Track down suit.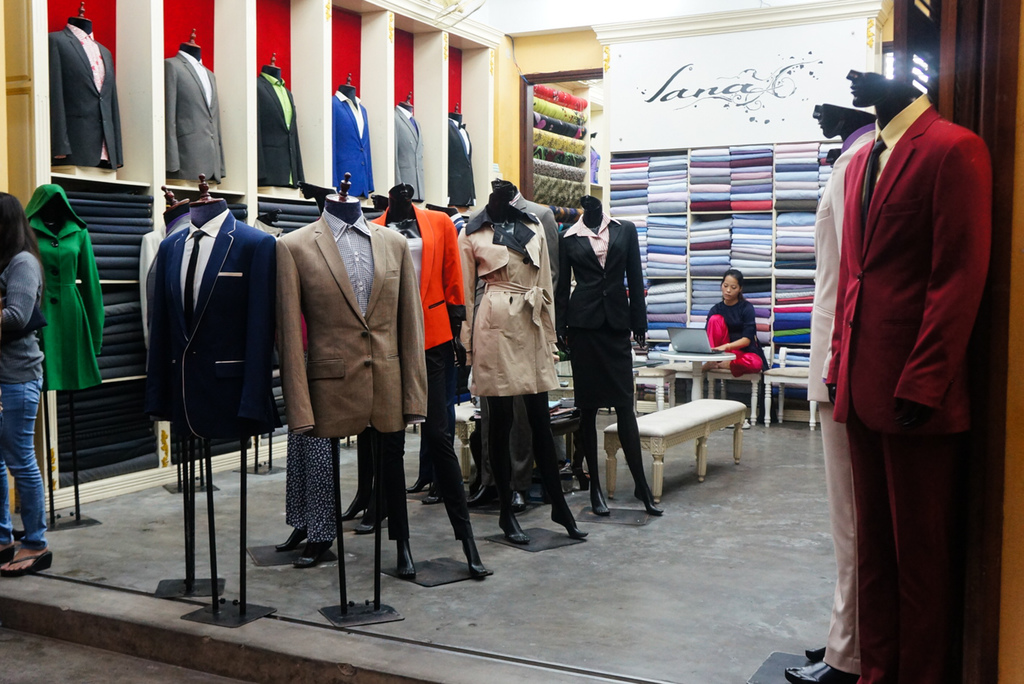
Tracked to <box>255,70,307,187</box>.
